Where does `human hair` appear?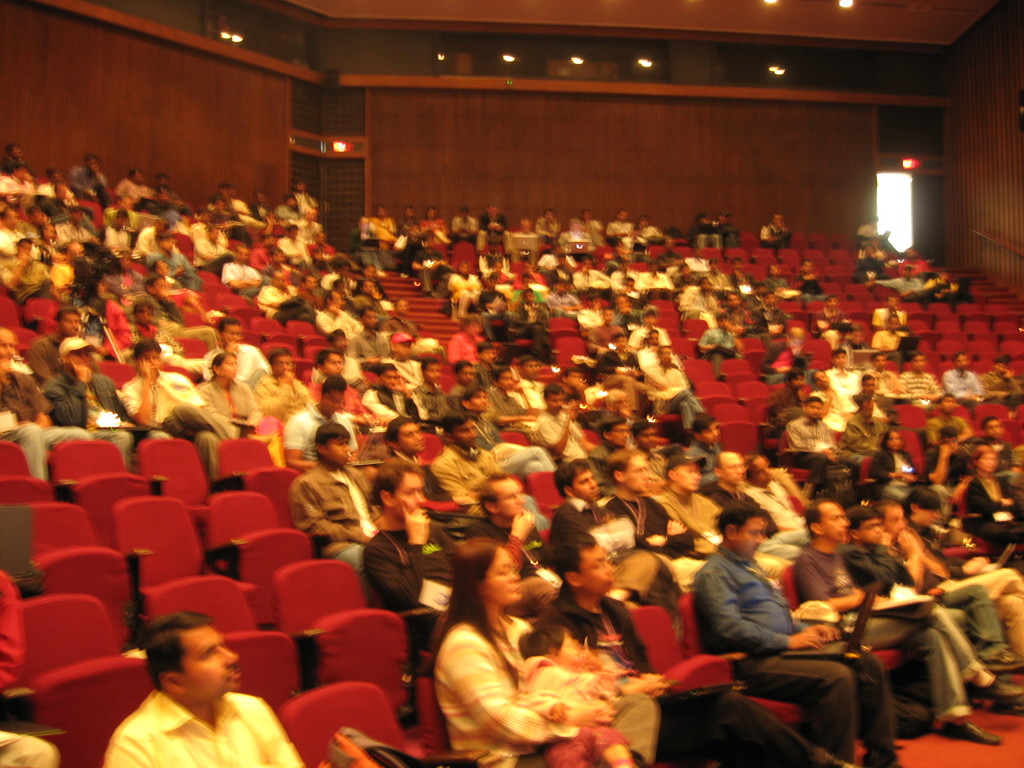
Appears at x1=548, y1=533, x2=596, y2=582.
